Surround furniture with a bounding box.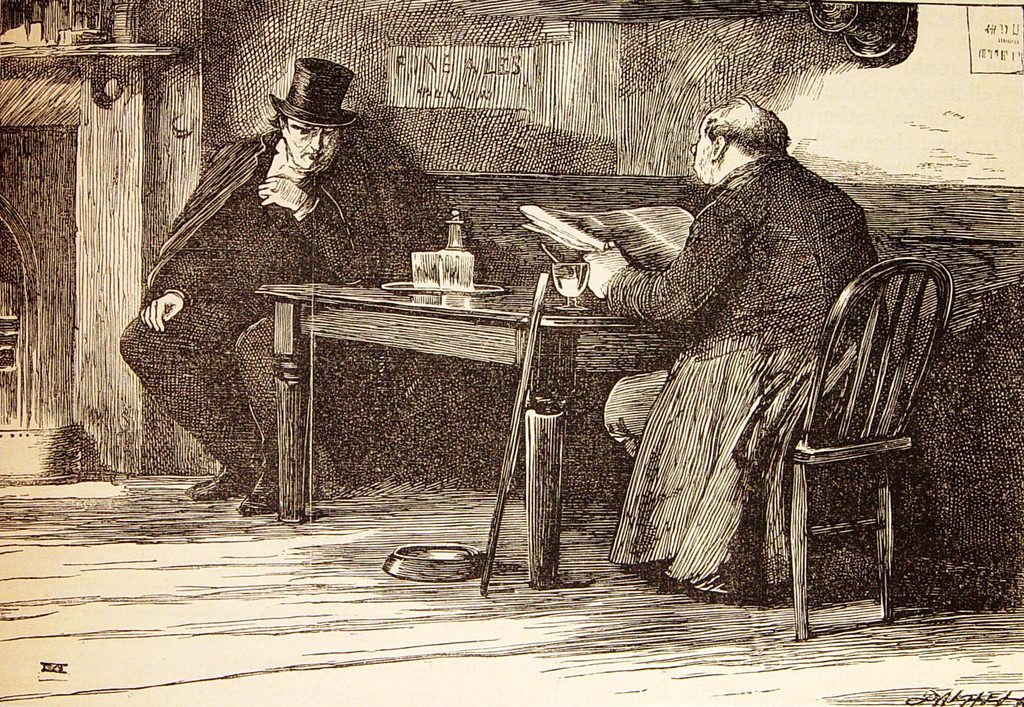
x1=255 y1=284 x2=684 y2=591.
